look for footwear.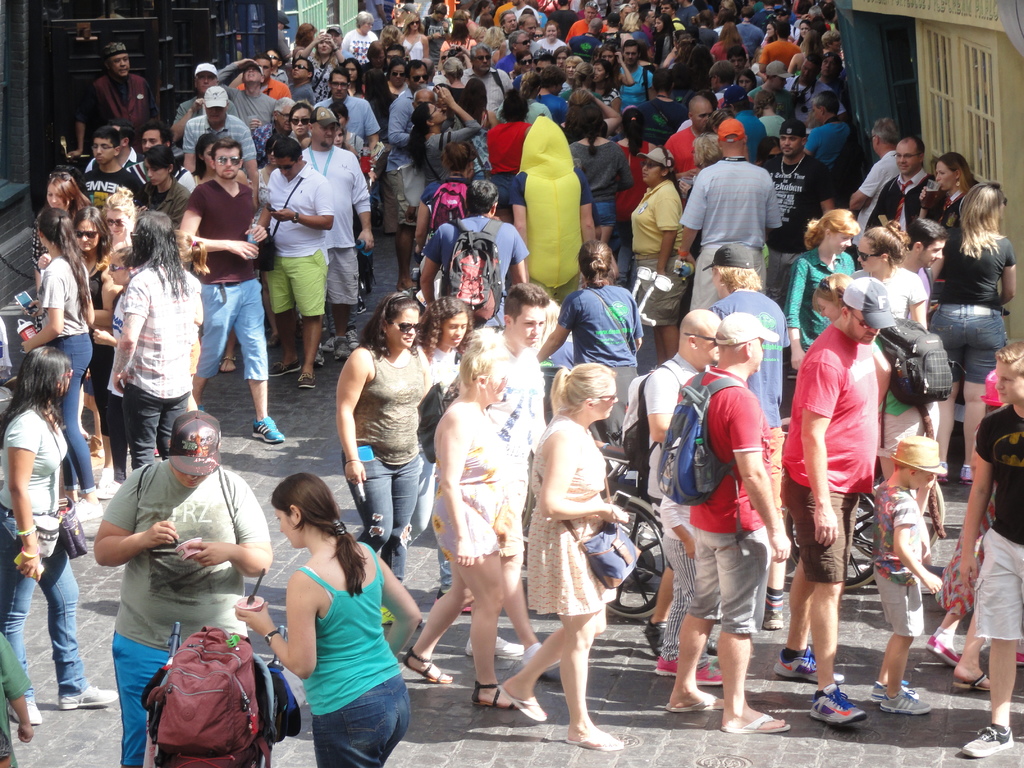
Found: rect(963, 465, 970, 484).
